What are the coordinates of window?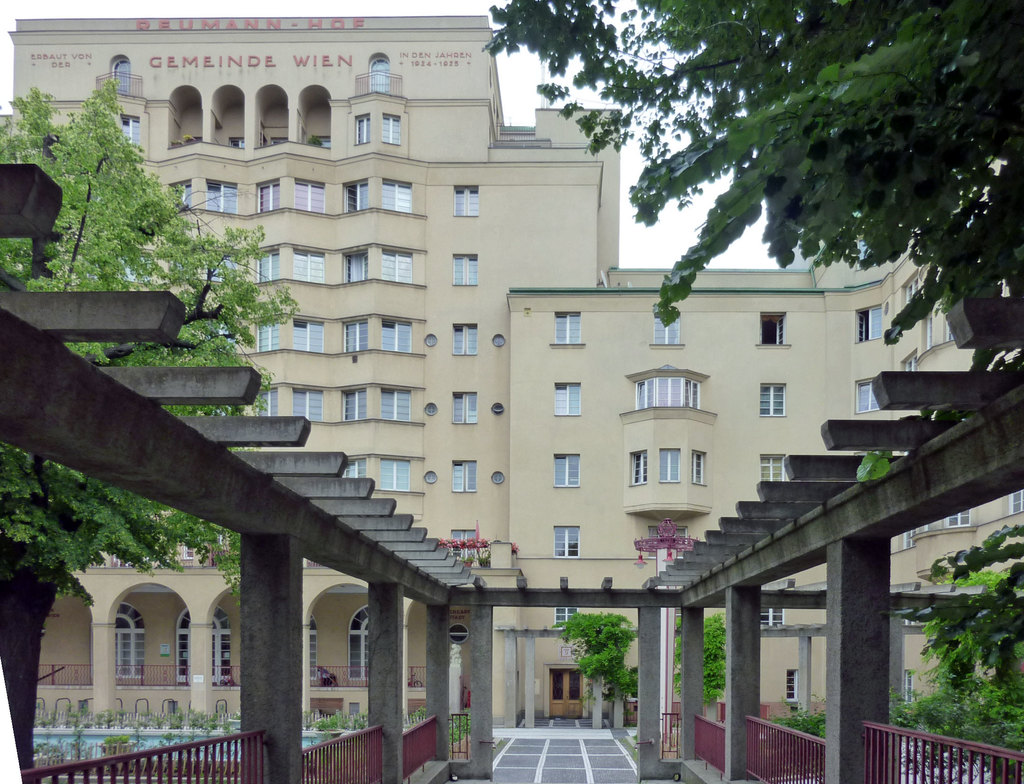
Rect(453, 184, 477, 216).
